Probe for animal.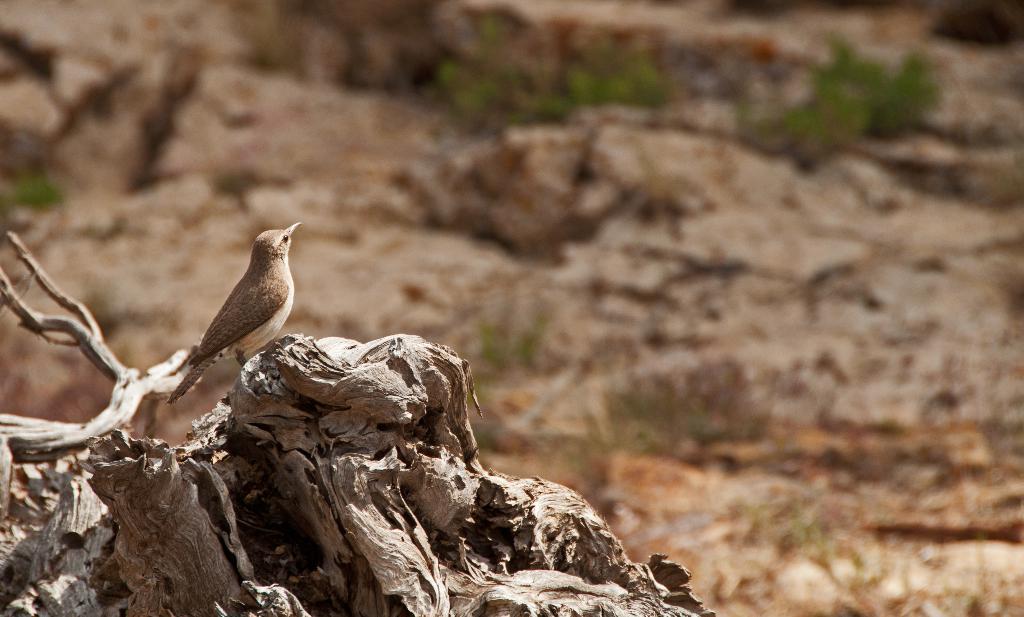
Probe result: {"x1": 169, "y1": 221, "x2": 301, "y2": 404}.
